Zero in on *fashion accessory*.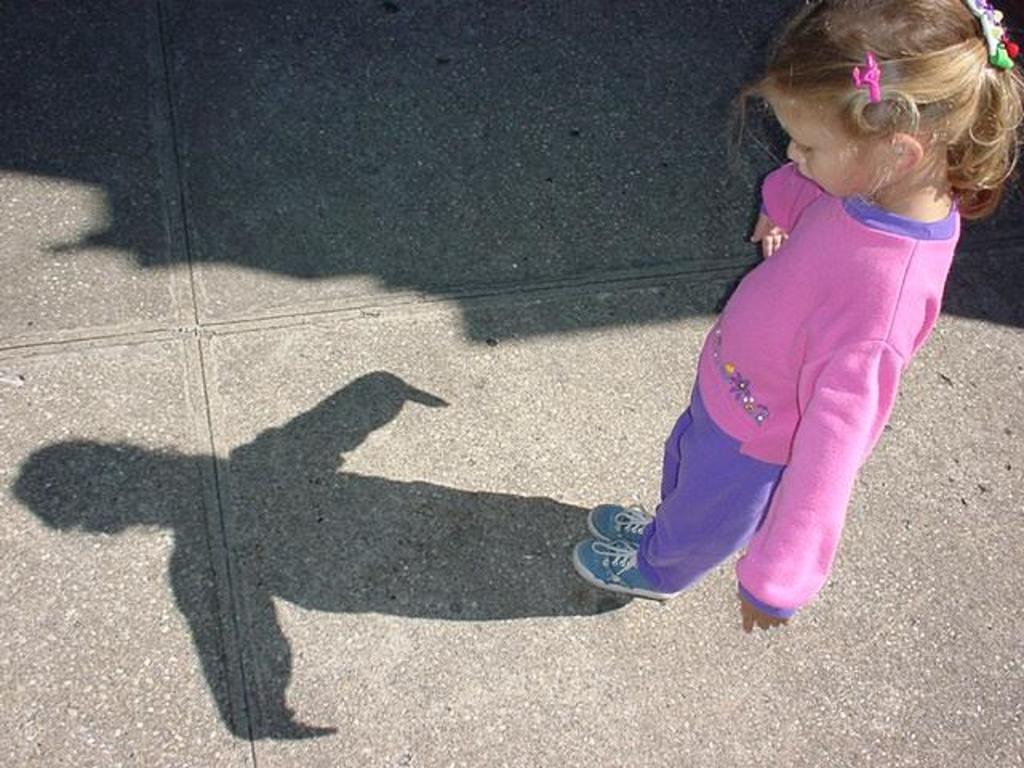
Zeroed in: bbox(960, 0, 1021, 69).
